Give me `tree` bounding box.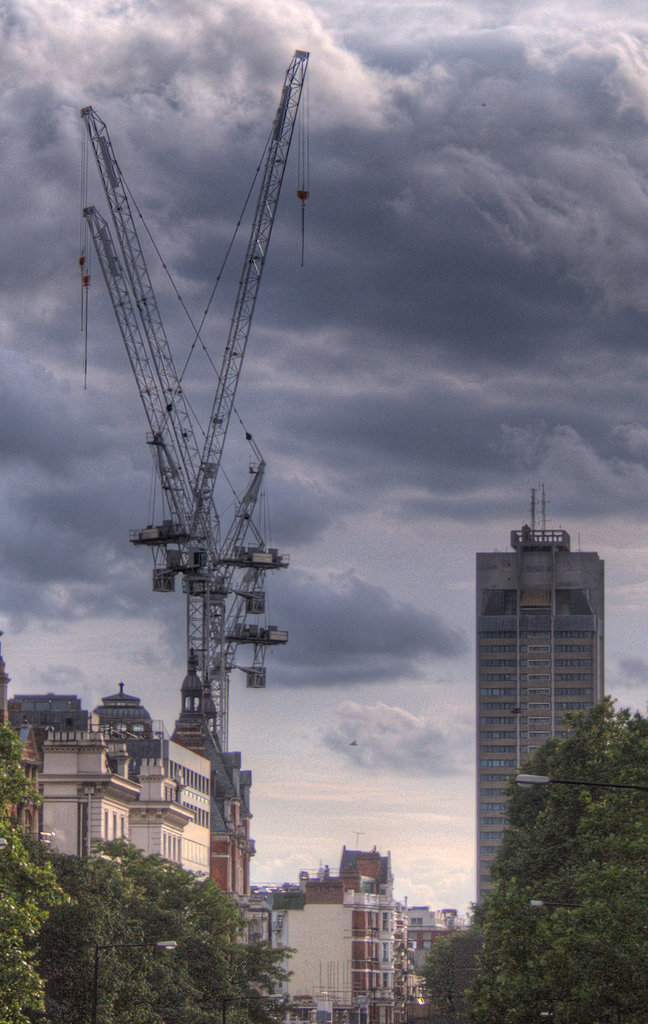
423,695,647,1023.
